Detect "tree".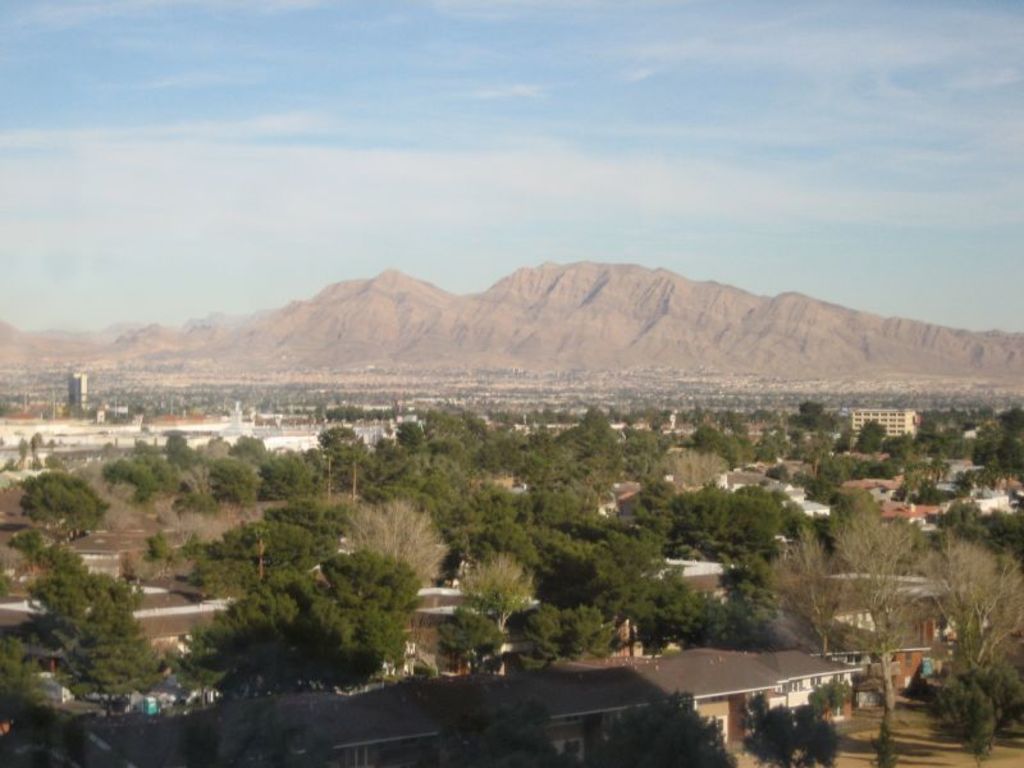
Detected at rect(767, 461, 792, 481).
